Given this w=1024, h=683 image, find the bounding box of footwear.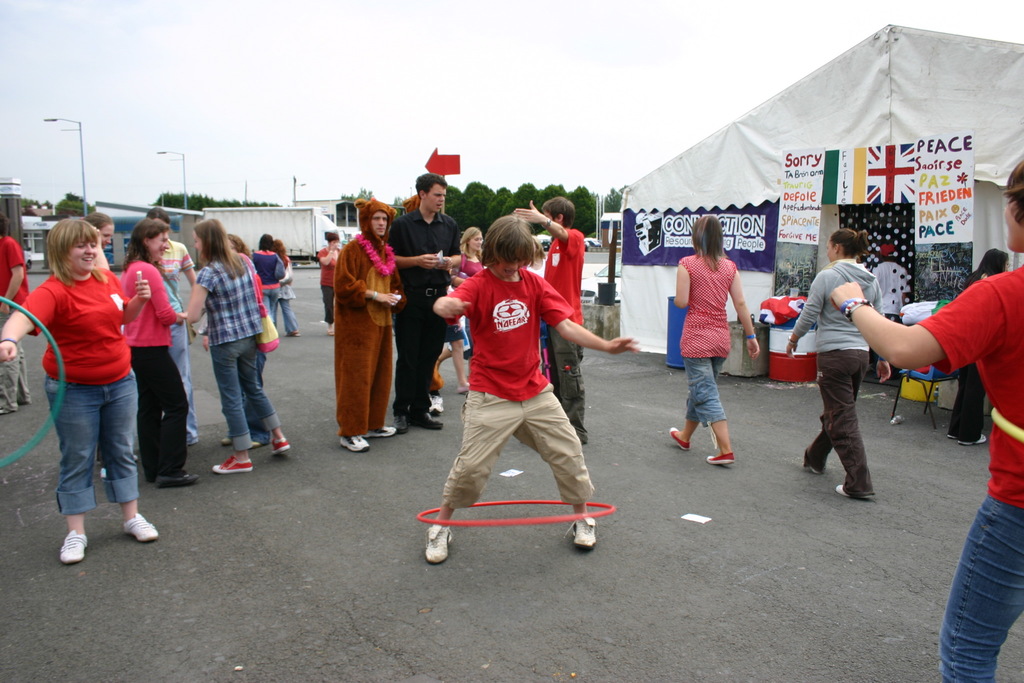
box=[835, 483, 874, 498].
